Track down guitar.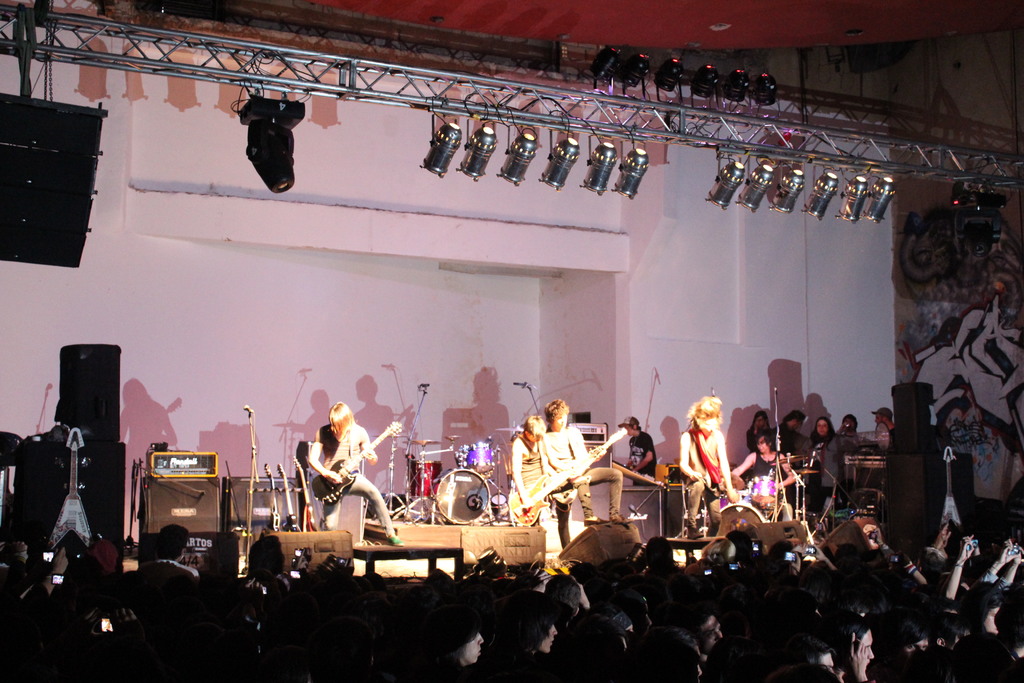
Tracked to bbox=(276, 464, 303, 532).
